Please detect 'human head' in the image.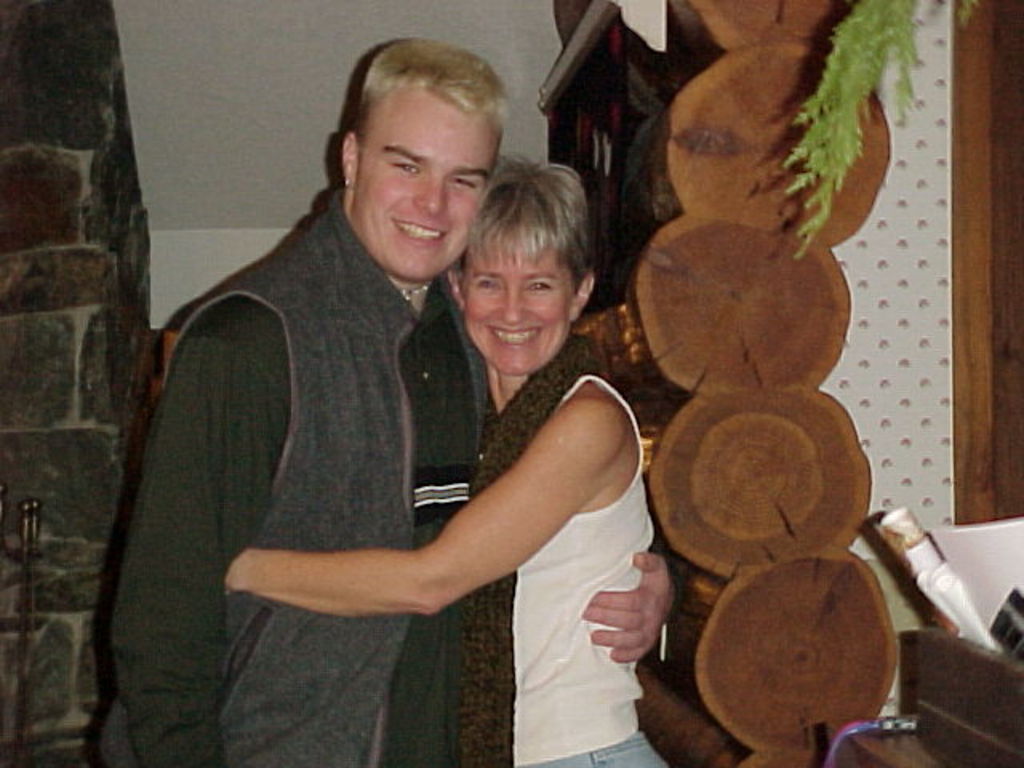
<box>451,152,597,374</box>.
